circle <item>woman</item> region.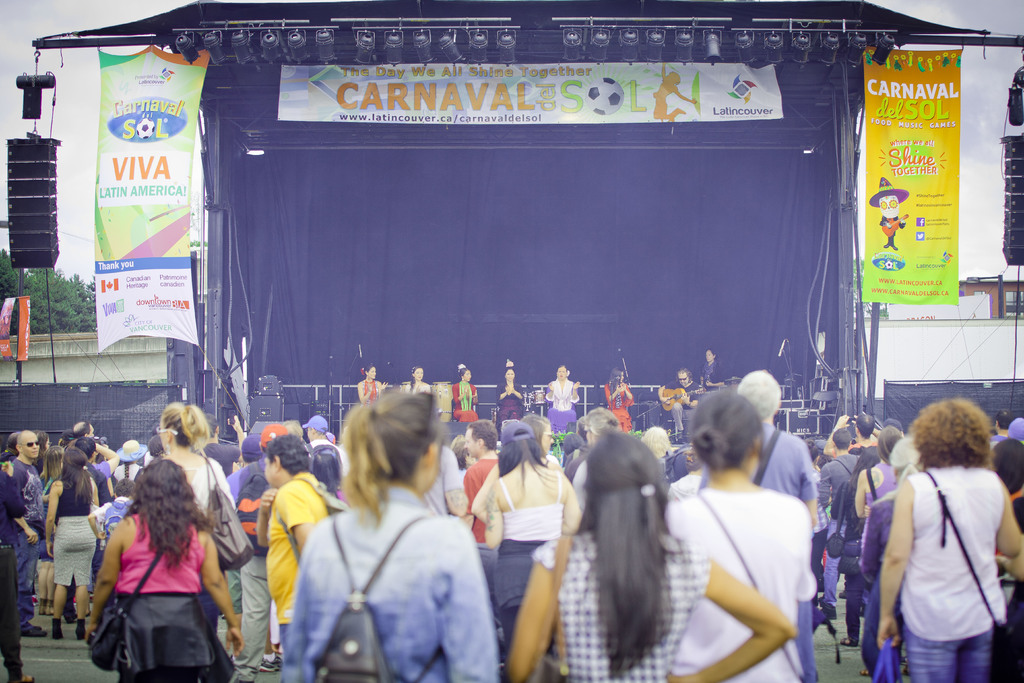
Region: [545,365,581,434].
